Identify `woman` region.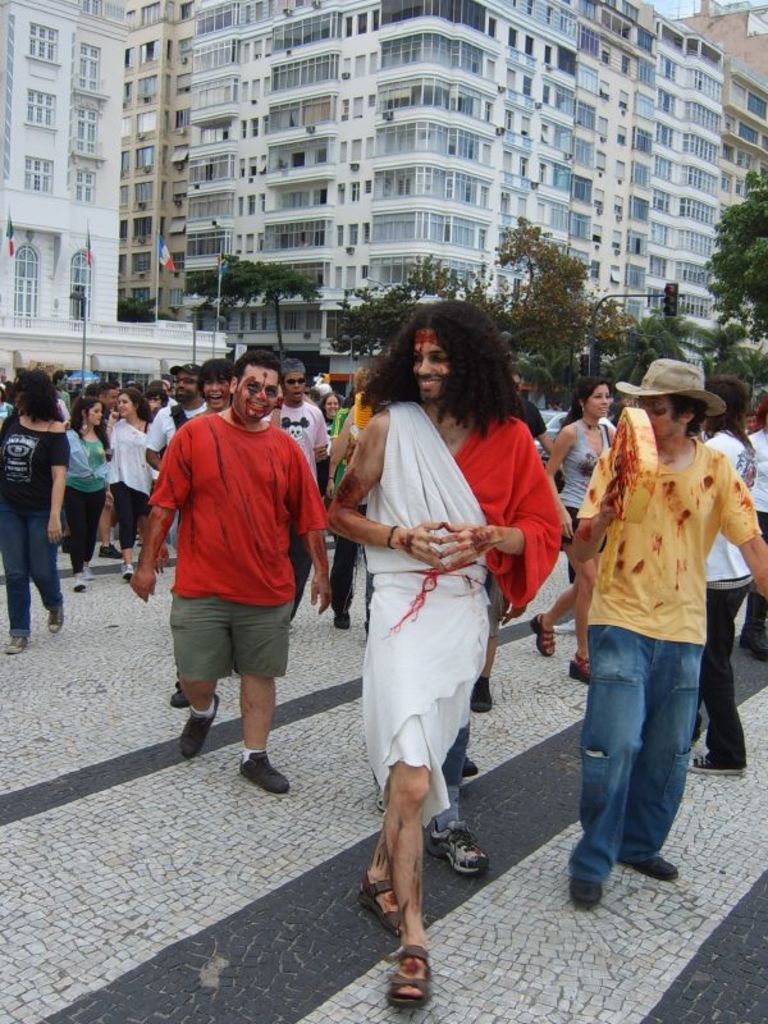
Region: bbox(102, 396, 161, 568).
